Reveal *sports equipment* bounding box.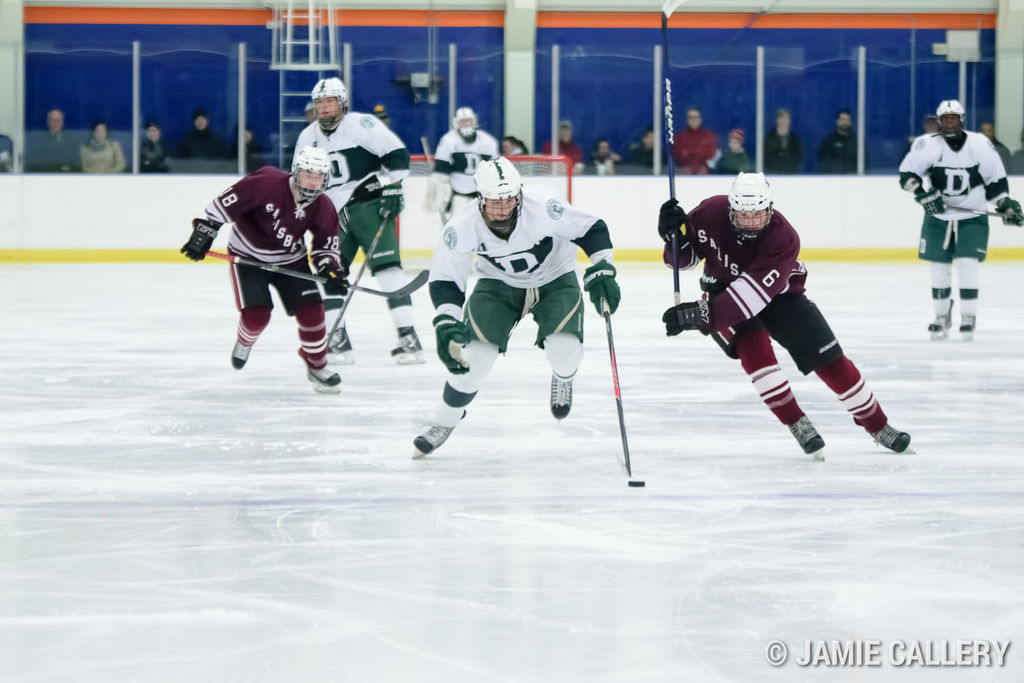
Revealed: [291,144,330,198].
